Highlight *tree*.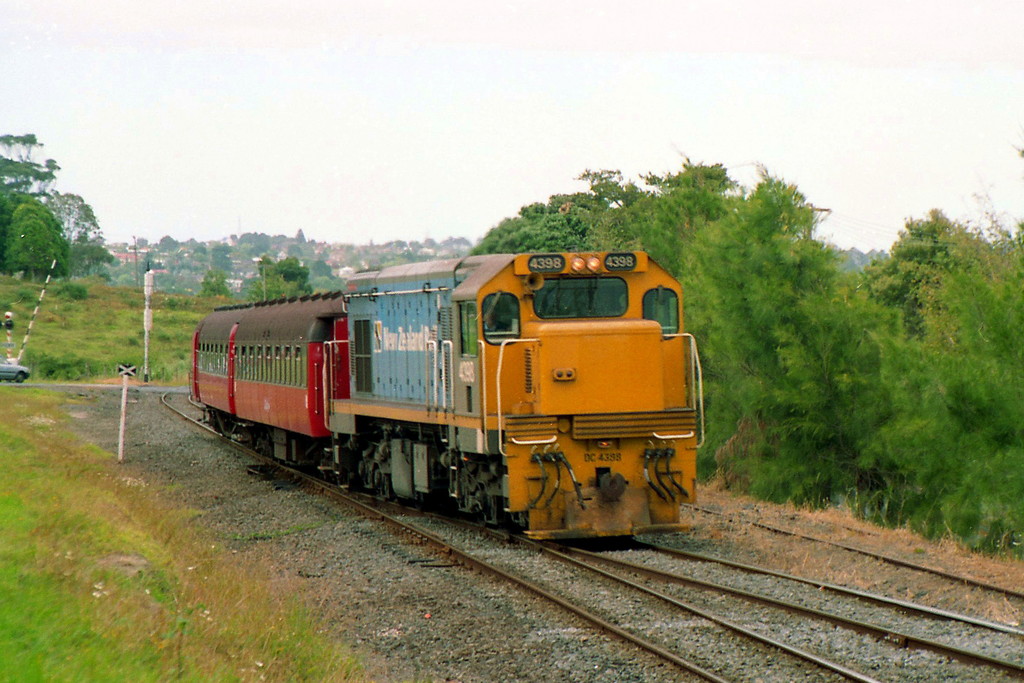
Highlighted region: crop(831, 243, 885, 292).
